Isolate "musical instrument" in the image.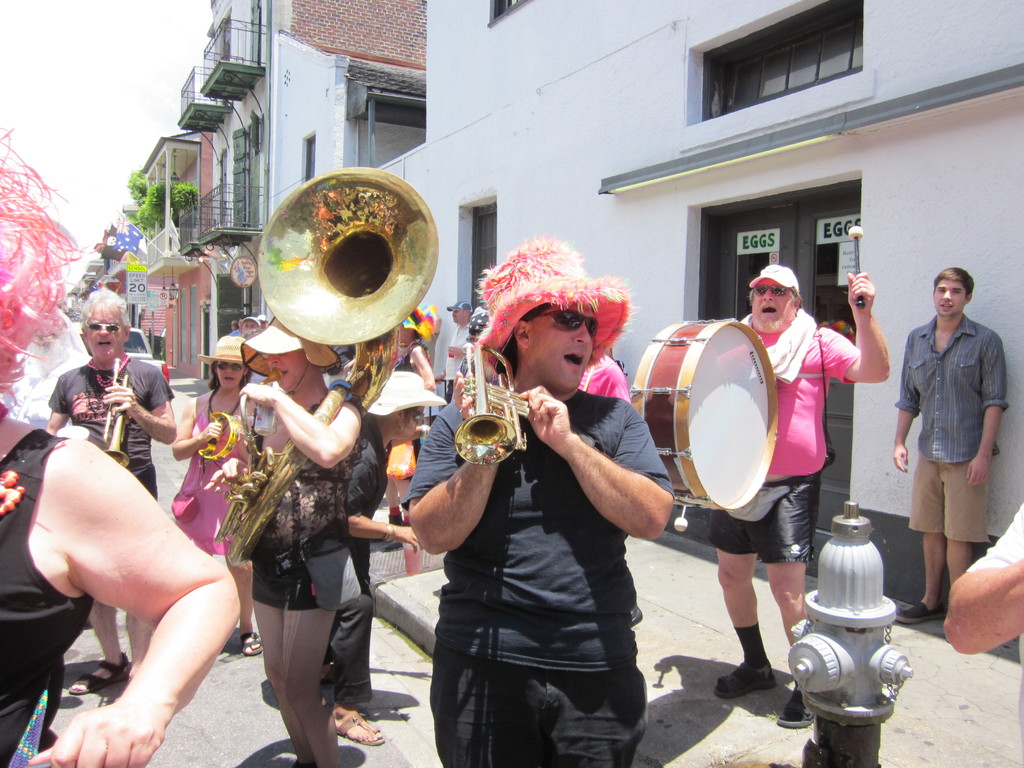
Isolated region: [x1=449, y1=336, x2=532, y2=469].
